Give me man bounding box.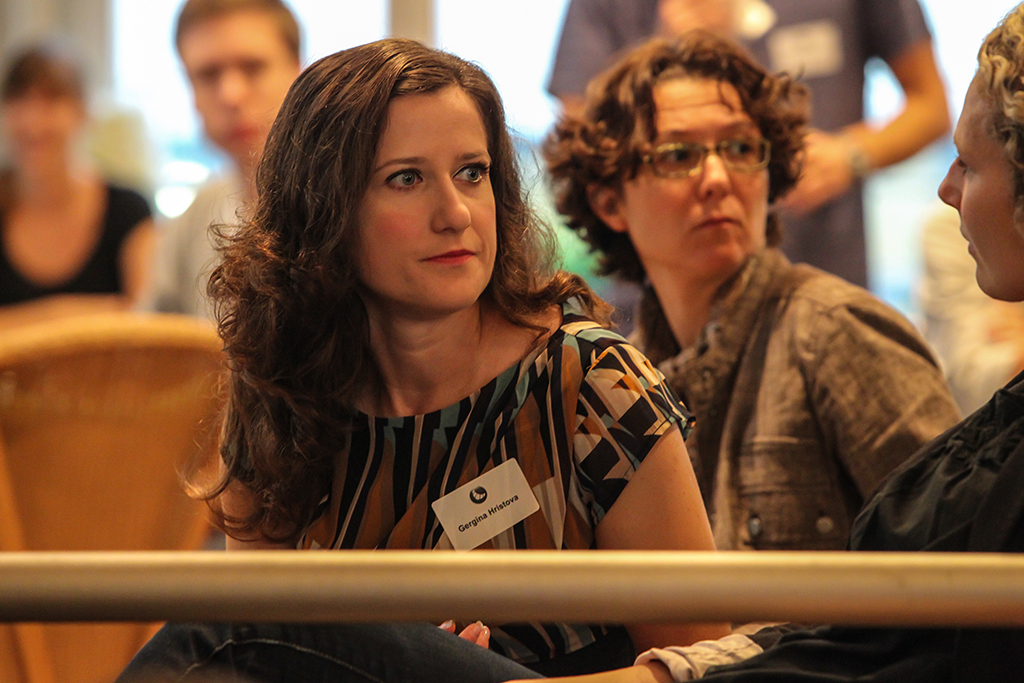
[545, 0, 951, 292].
